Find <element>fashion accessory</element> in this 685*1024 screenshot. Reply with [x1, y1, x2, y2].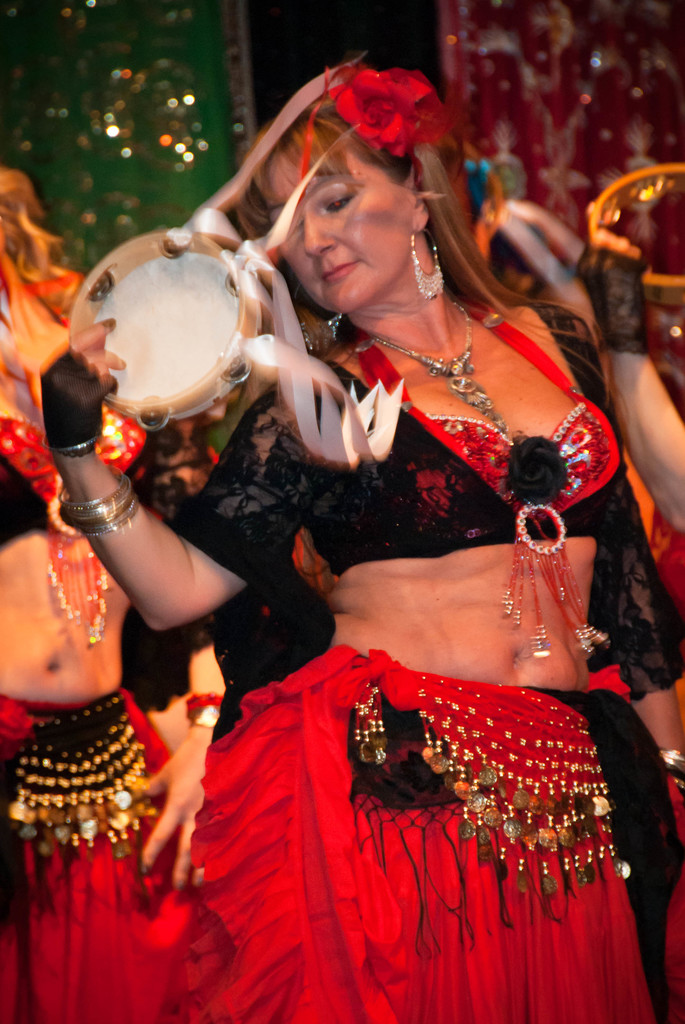
[363, 297, 520, 442].
